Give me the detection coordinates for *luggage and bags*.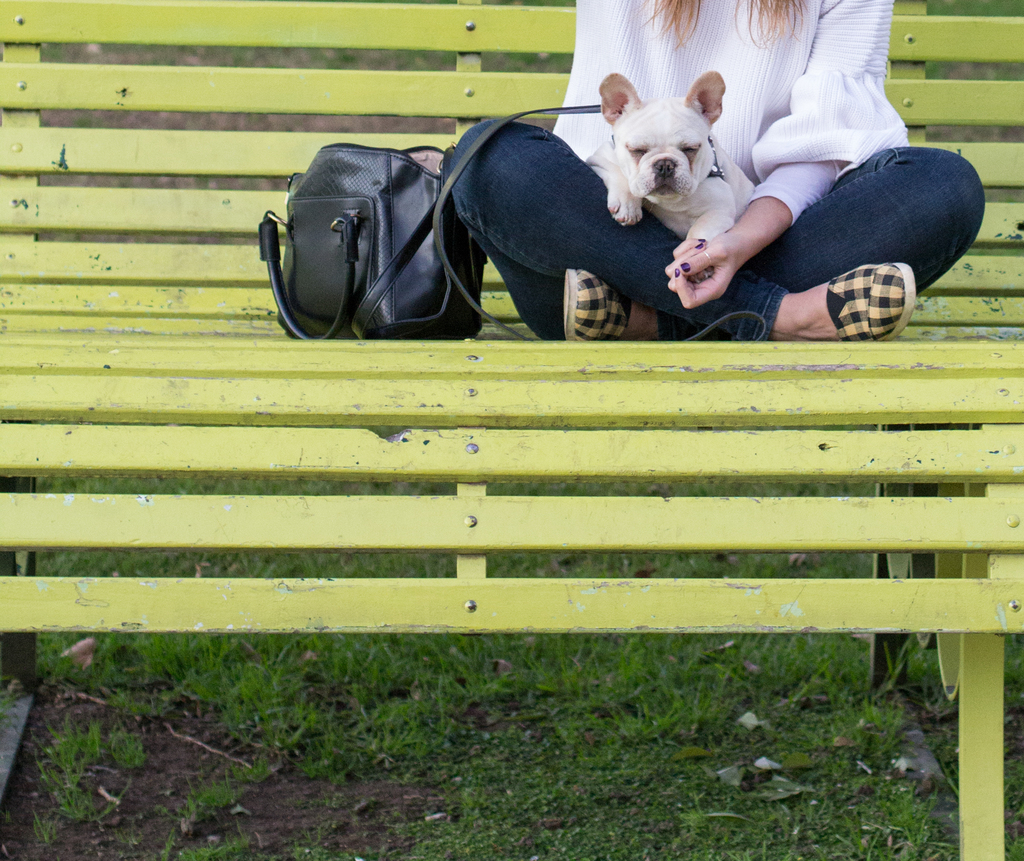
region(266, 120, 502, 341).
